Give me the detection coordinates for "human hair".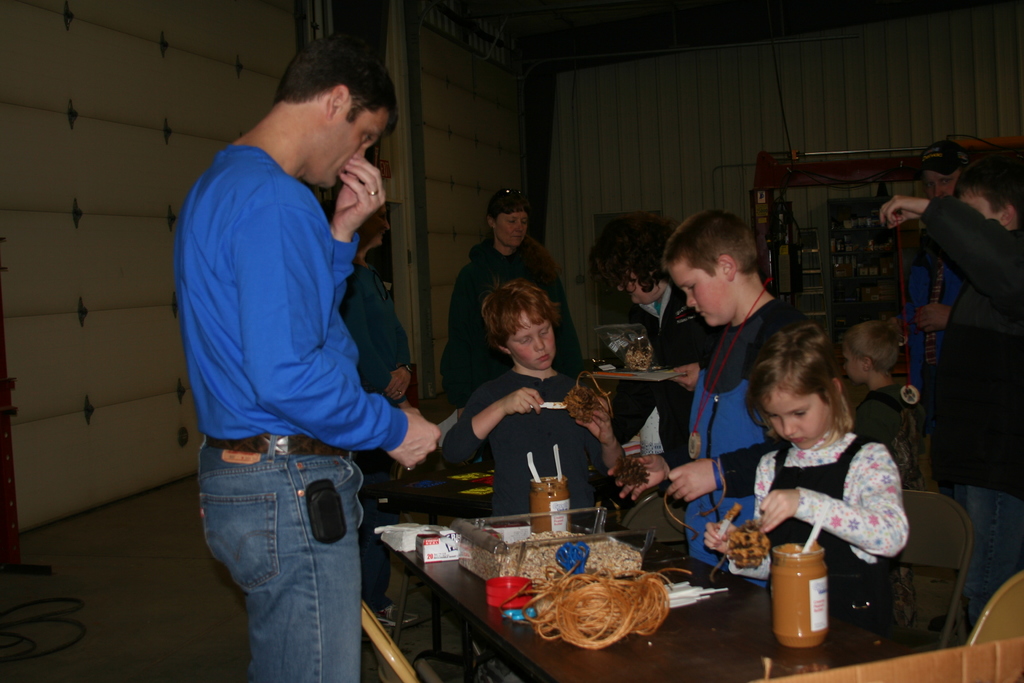
268, 27, 403, 128.
